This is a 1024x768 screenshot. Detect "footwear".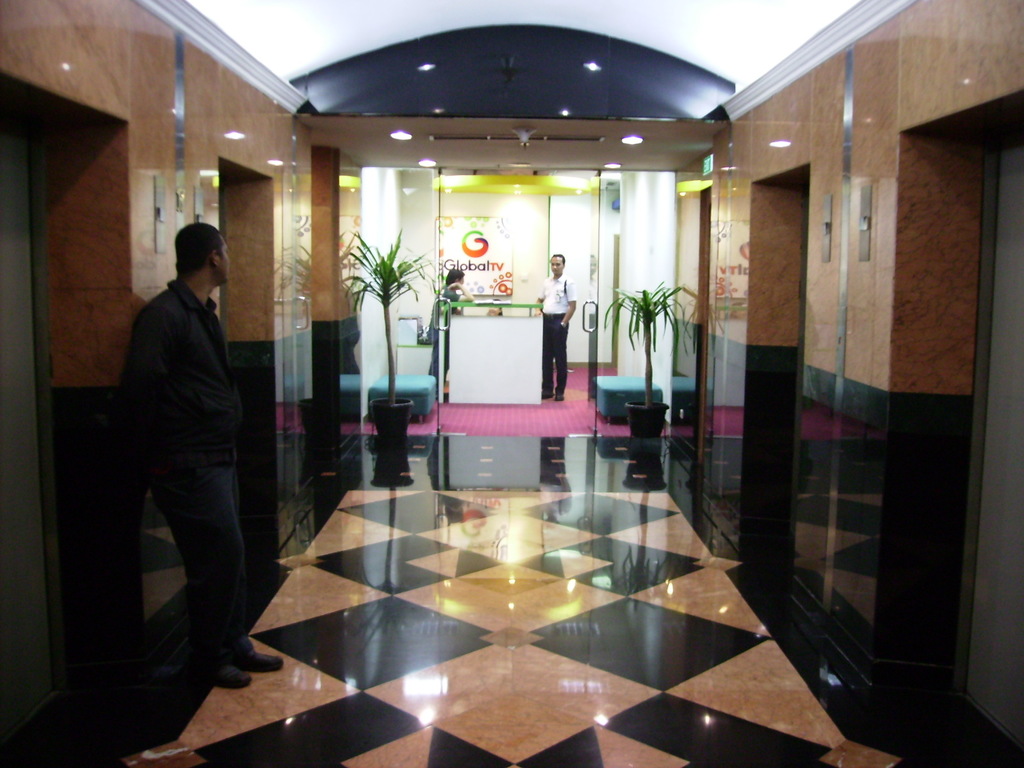
553/393/564/399.
